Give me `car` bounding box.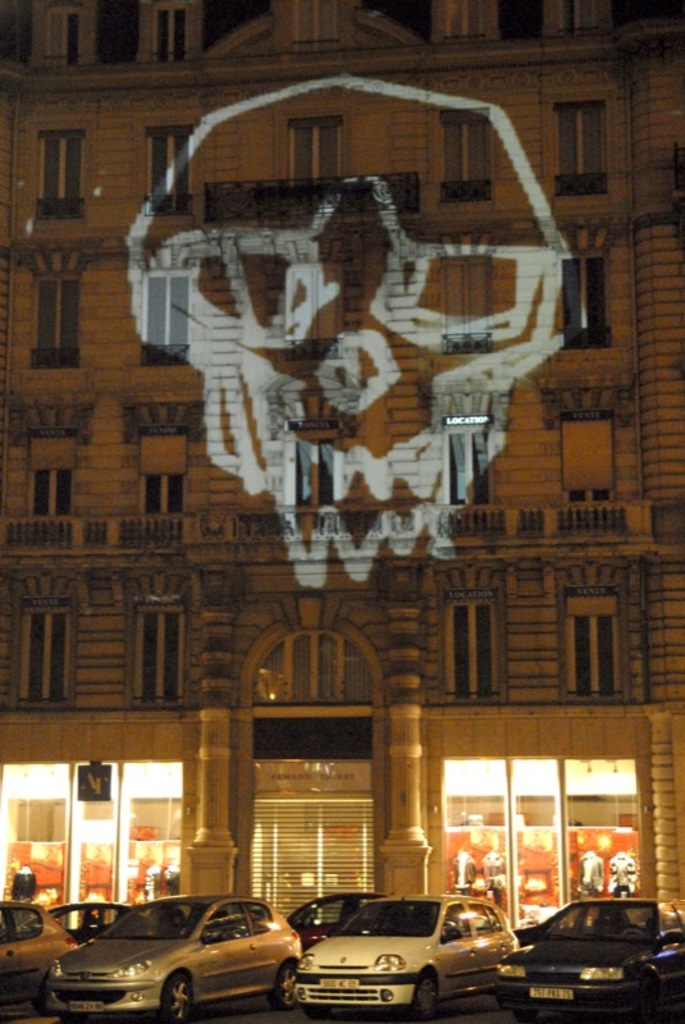
x1=47 y1=896 x2=305 y2=1023.
